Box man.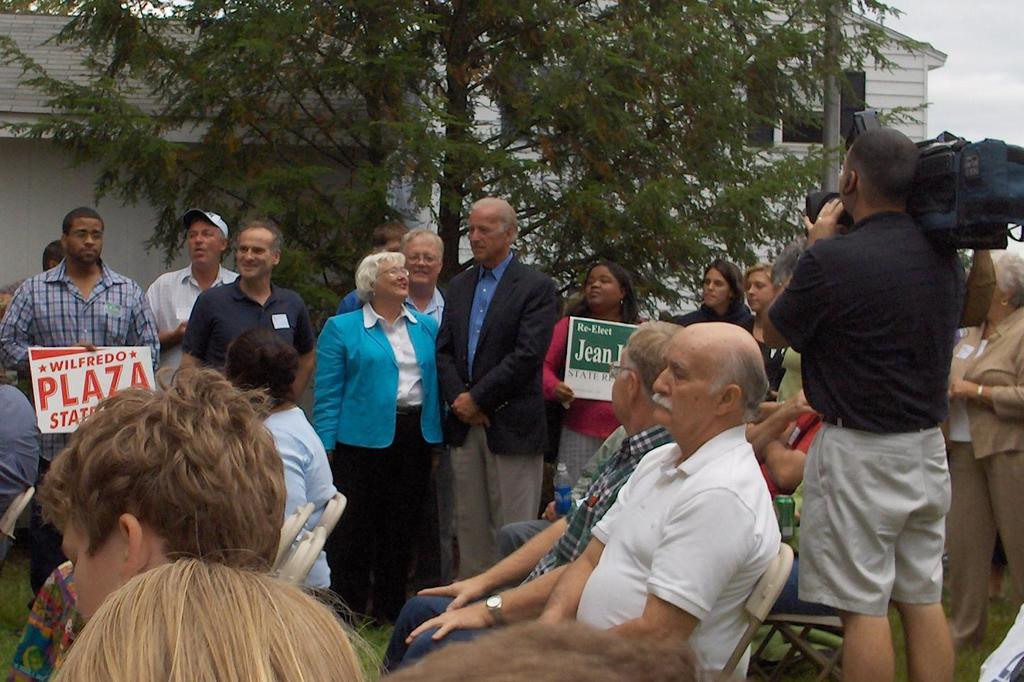
bbox(764, 118, 994, 672).
